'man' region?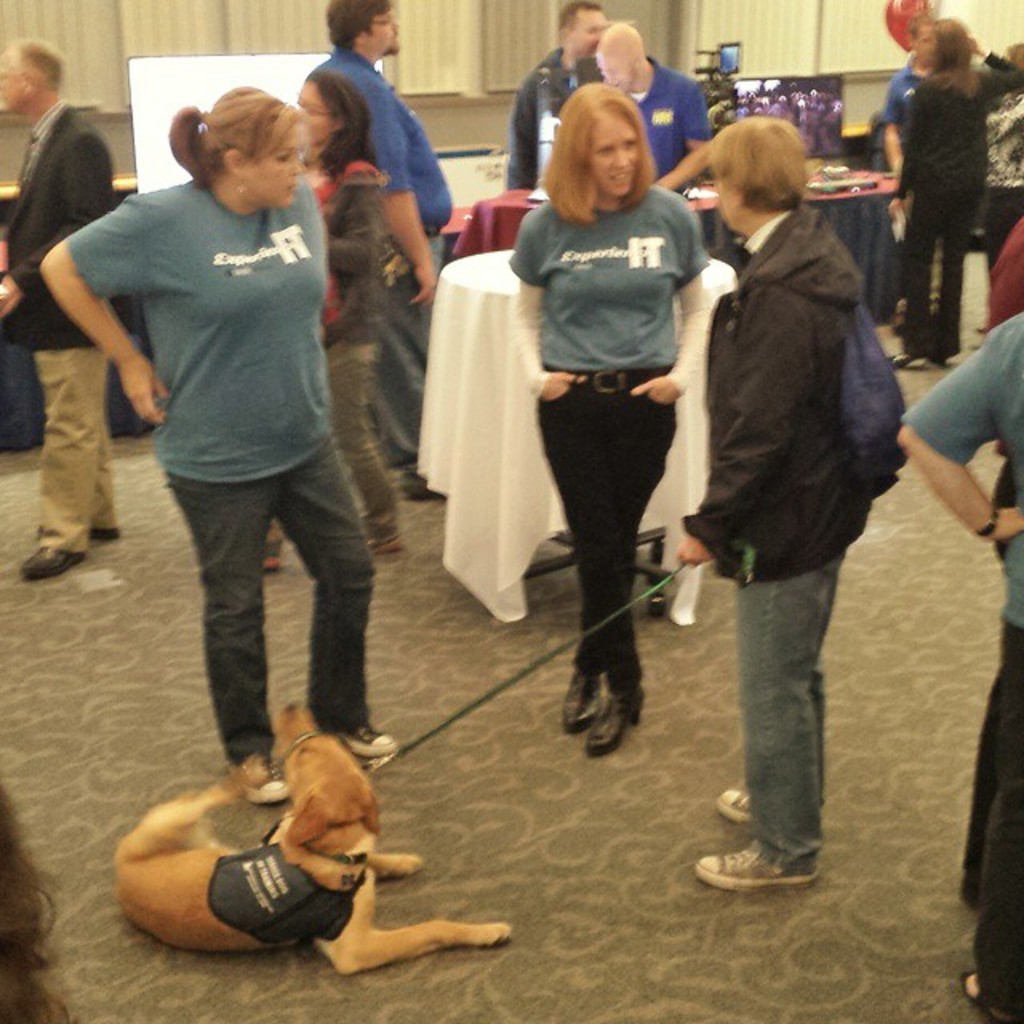
<bbox>602, 24, 720, 251</bbox>
